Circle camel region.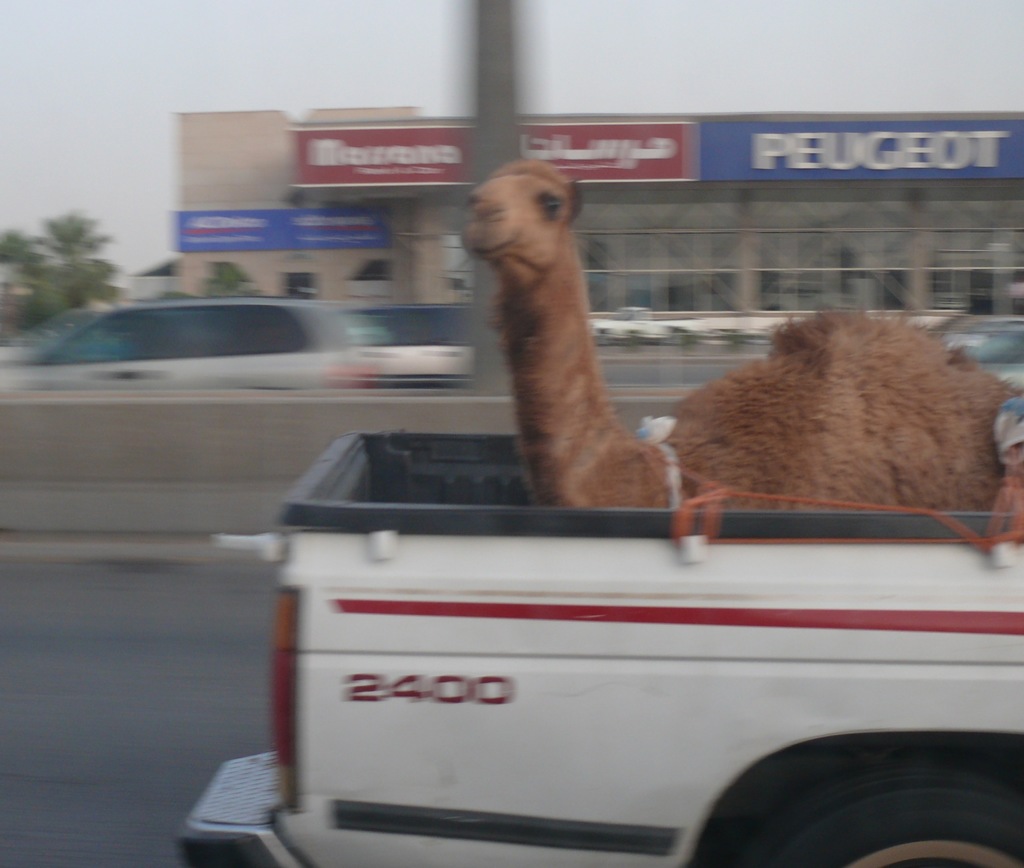
Region: bbox=(458, 159, 1021, 510).
